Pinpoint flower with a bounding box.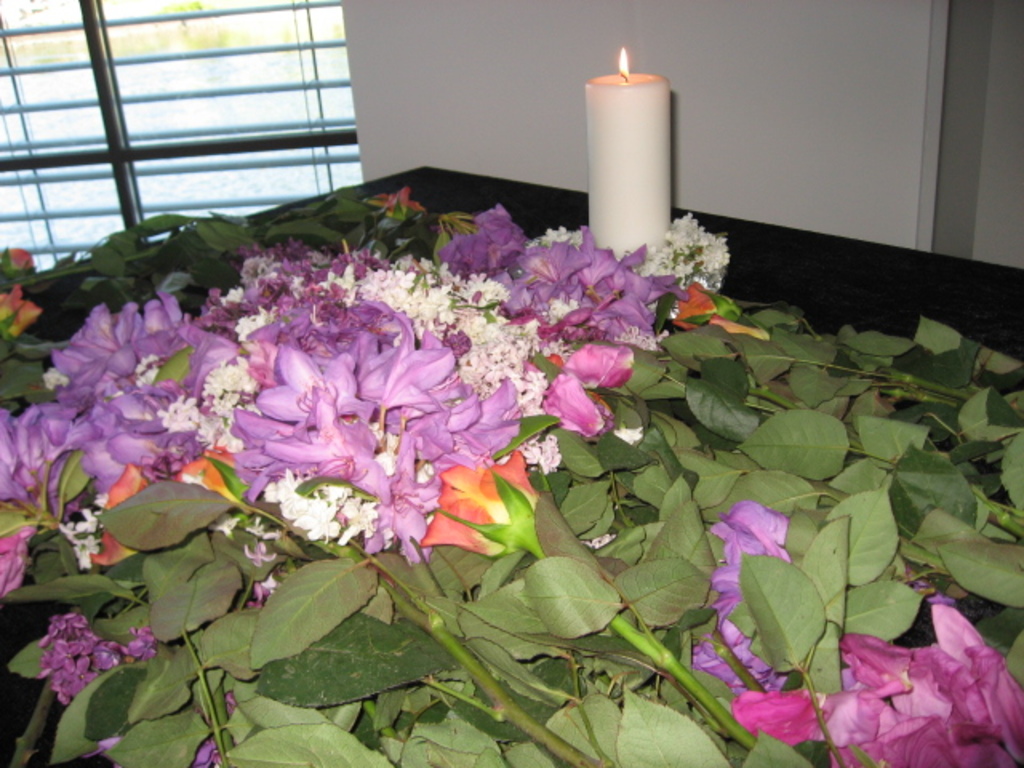
[left=0, top=235, right=34, bottom=275].
